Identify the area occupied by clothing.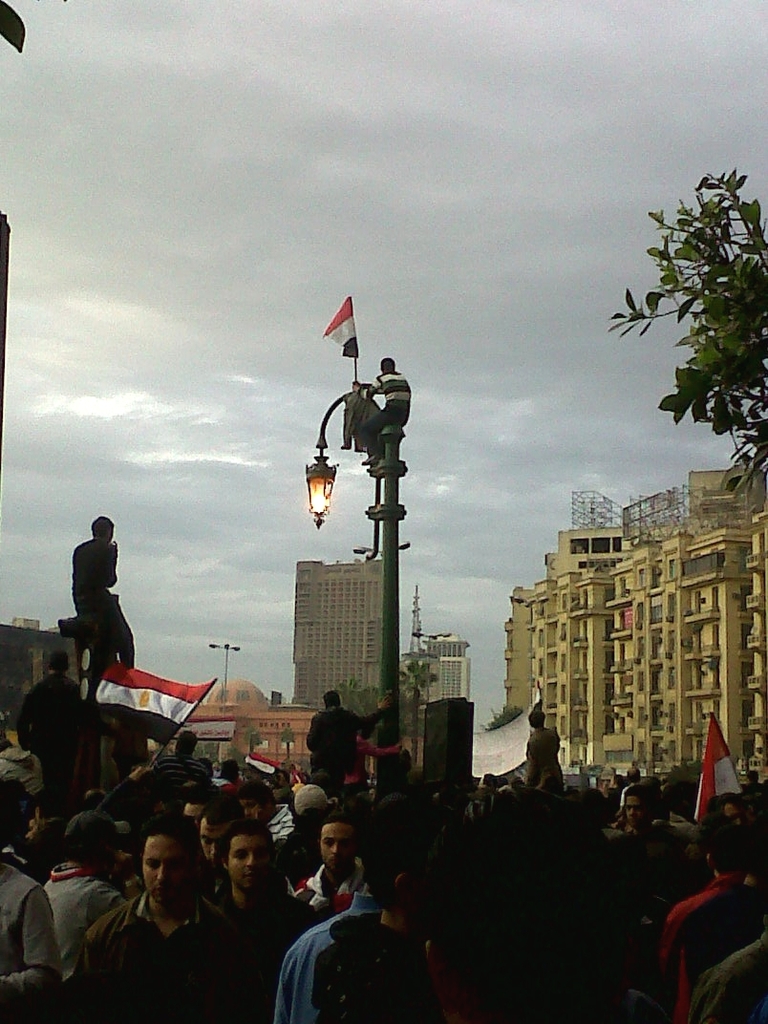
Area: crop(624, 872, 760, 1023).
